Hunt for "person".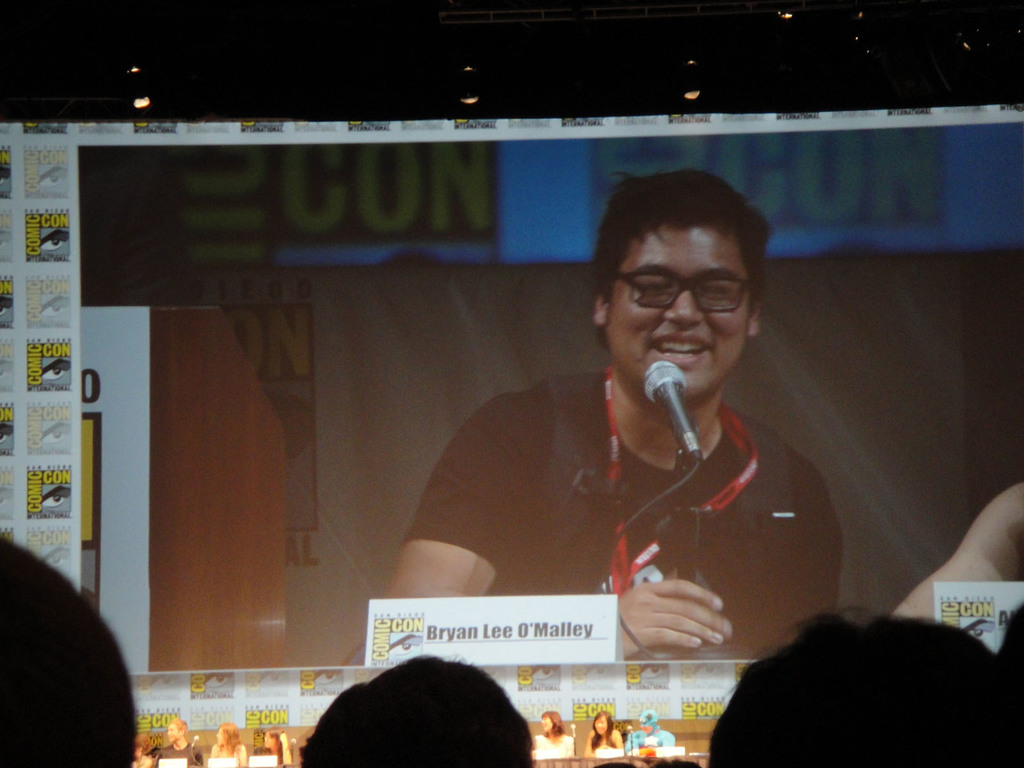
Hunted down at (left=257, top=726, right=296, bottom=766).
